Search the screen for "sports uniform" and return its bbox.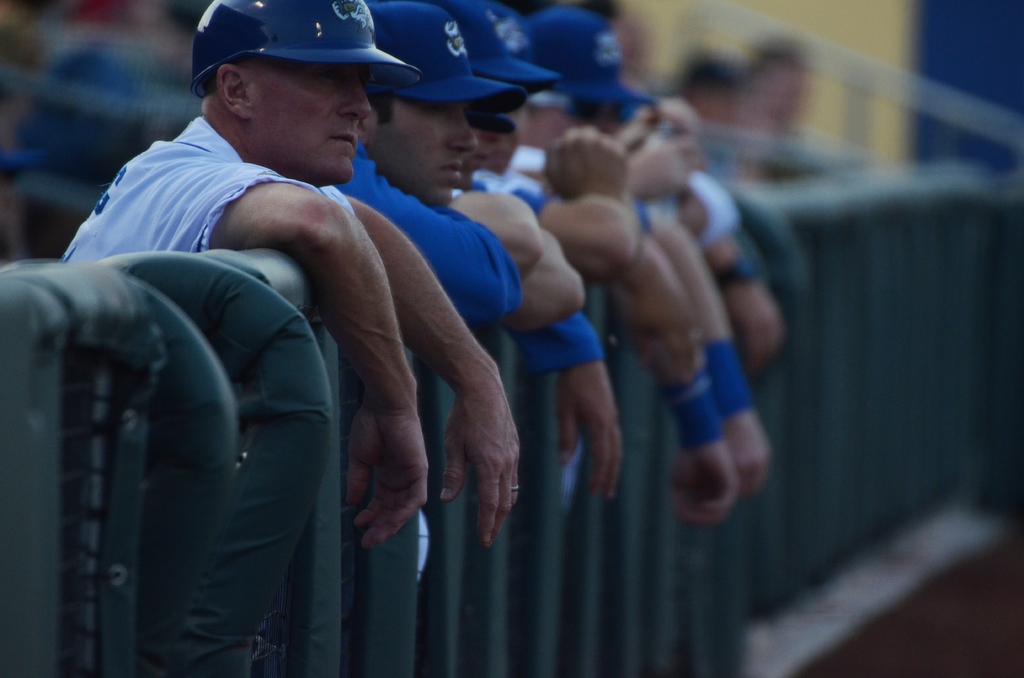
Found: detection(57, 0, 421, 256).
